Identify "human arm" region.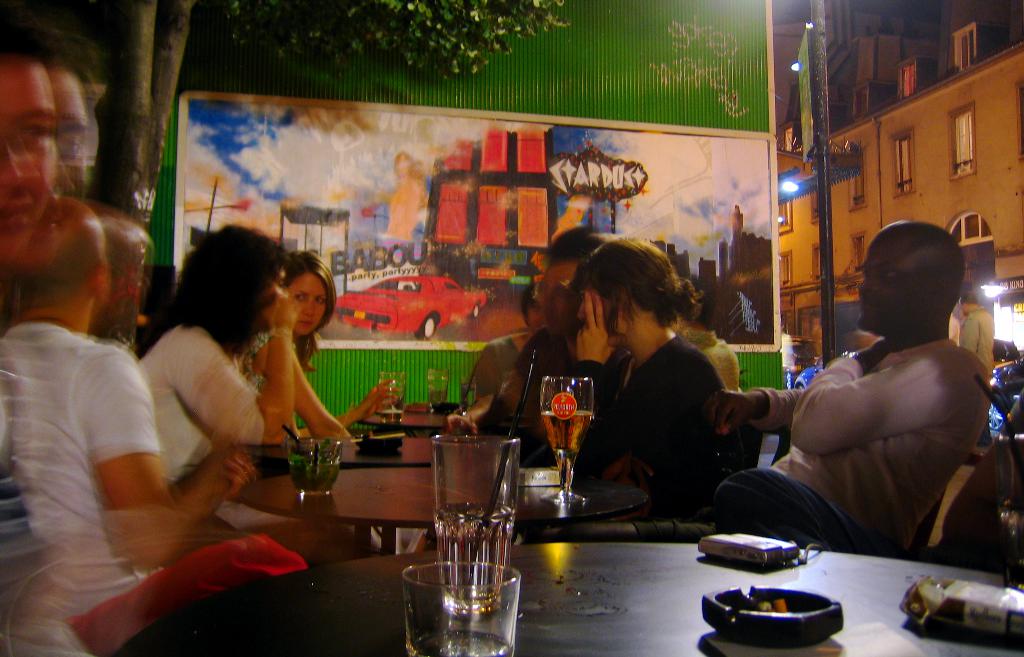
Region: (551, 290, 686, 498).
